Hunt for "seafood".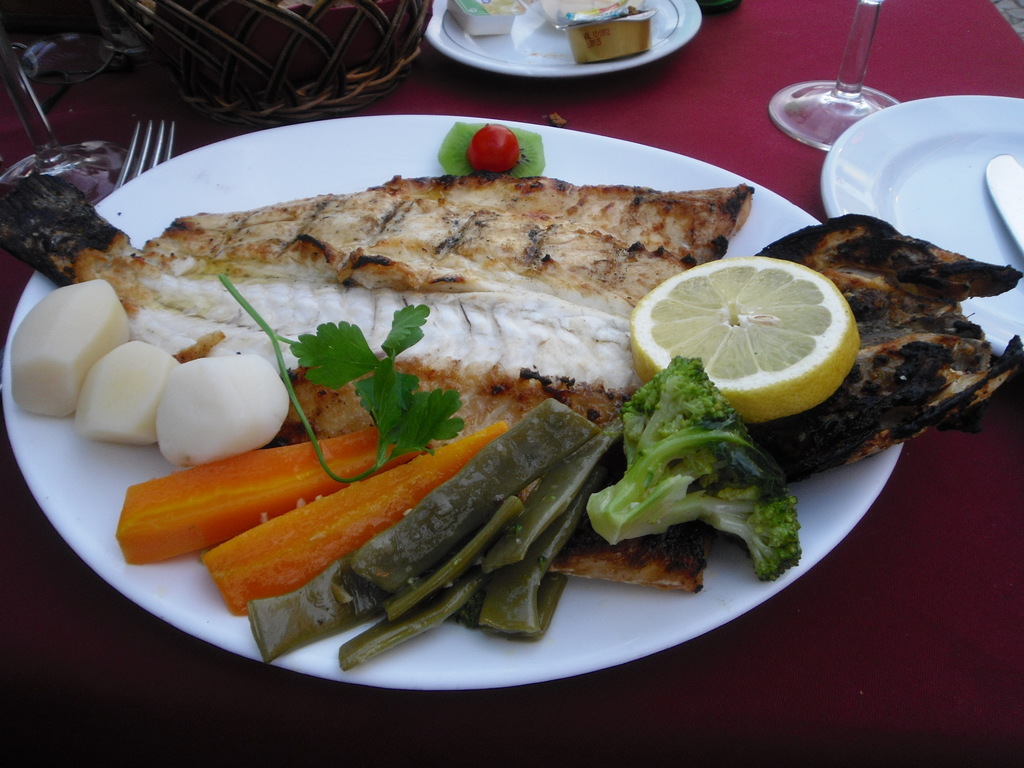
Hunted down at <region>144, 171, 754, 318</region>.
